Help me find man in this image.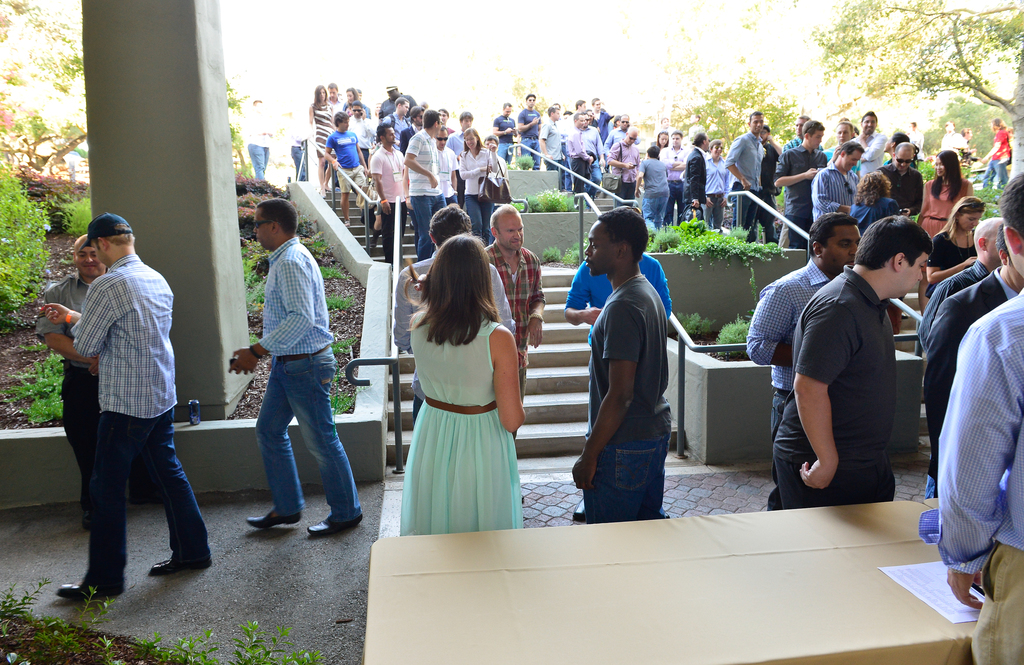
Found it: <region>774, 119, 831, 248</region>.
